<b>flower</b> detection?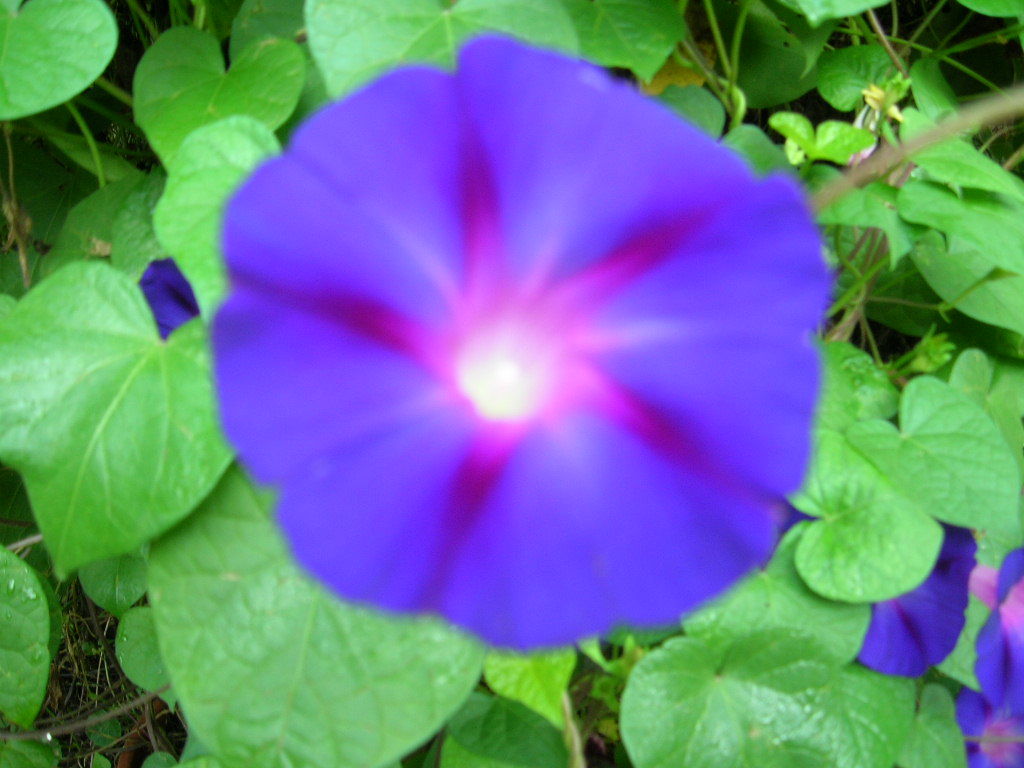
x1=966 y1=548 x2=1023 y2=710
